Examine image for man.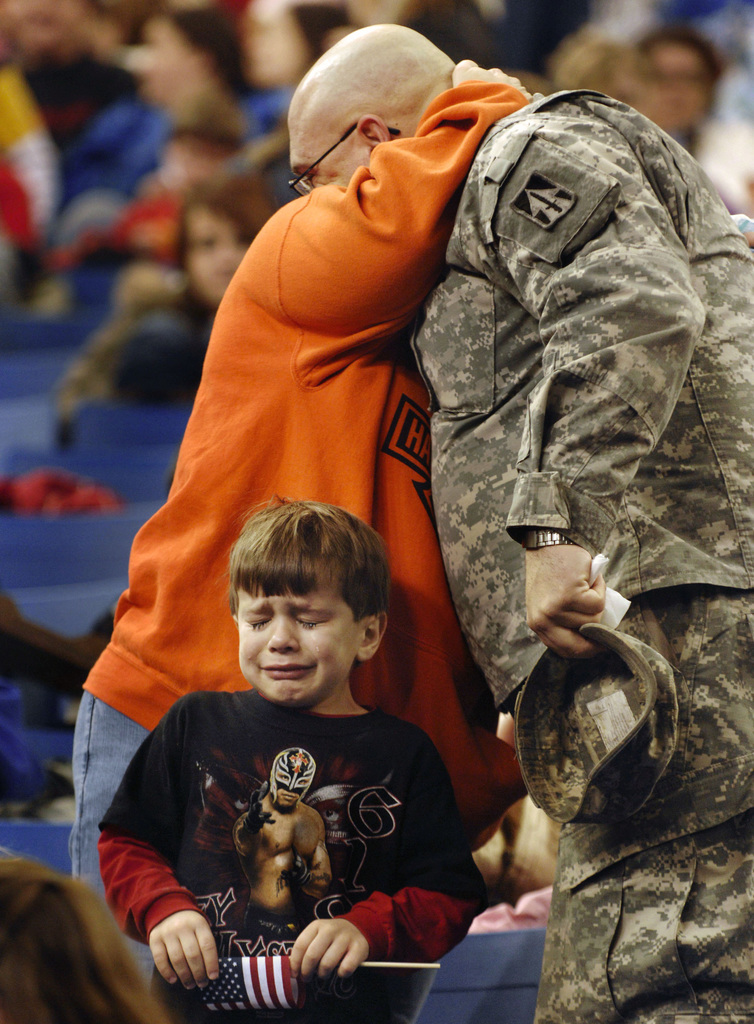
Examination result: l=282, t=22, r=753, b=1023.
